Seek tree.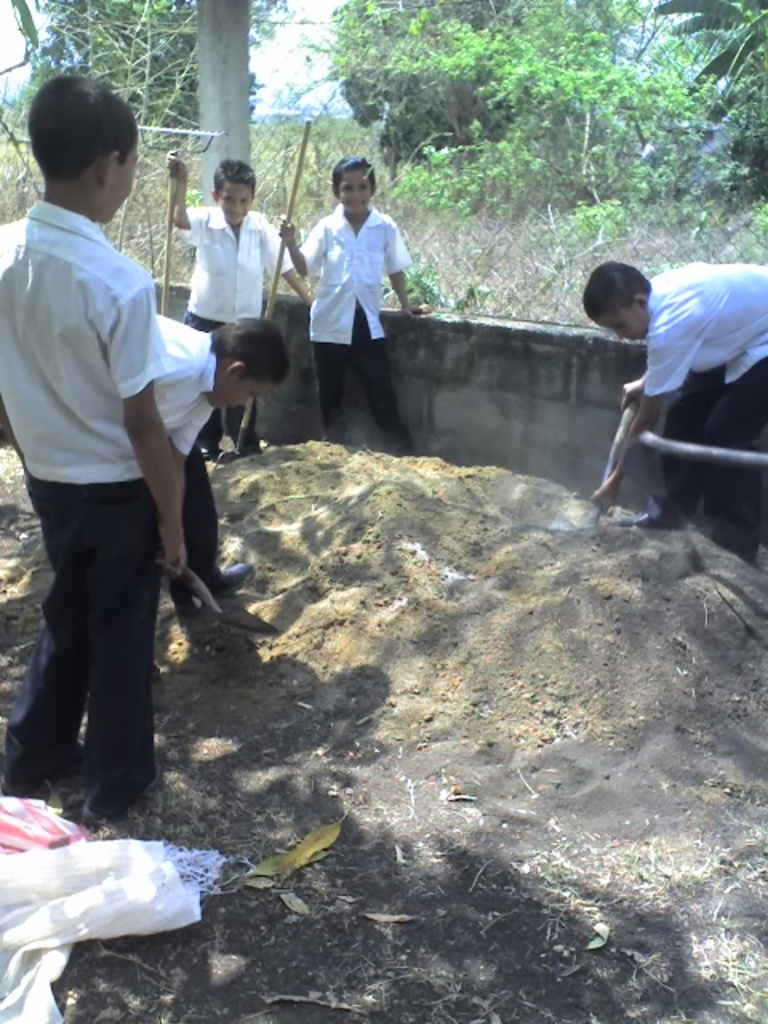
locate(646, 0, 766, 123).
